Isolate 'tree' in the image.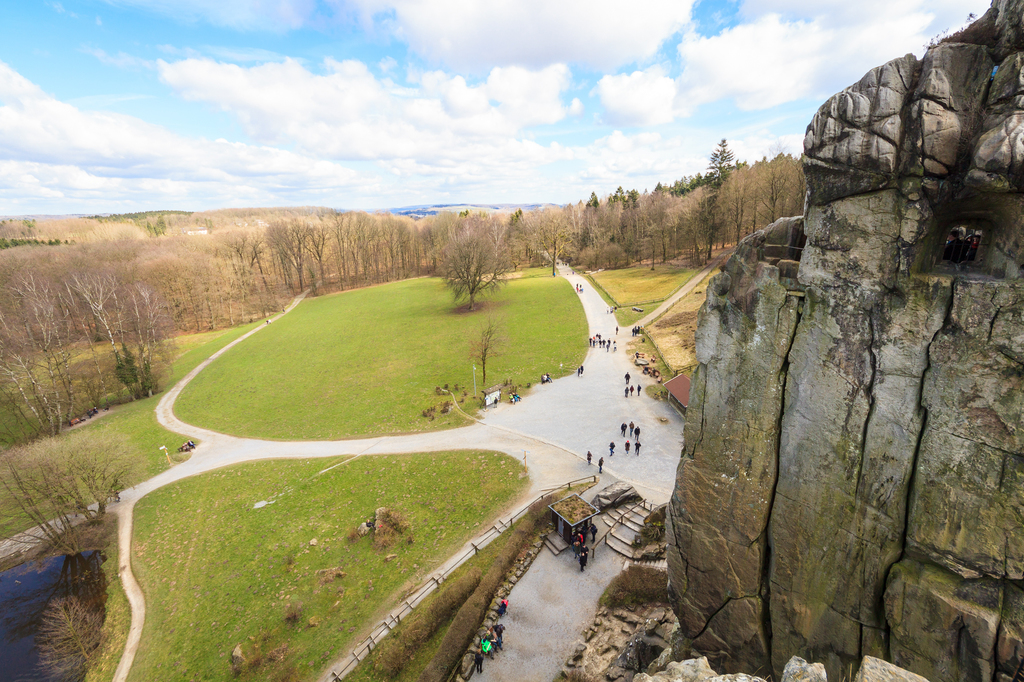
Isolated region: [left=36, top=598, right=116, bottom=681].
